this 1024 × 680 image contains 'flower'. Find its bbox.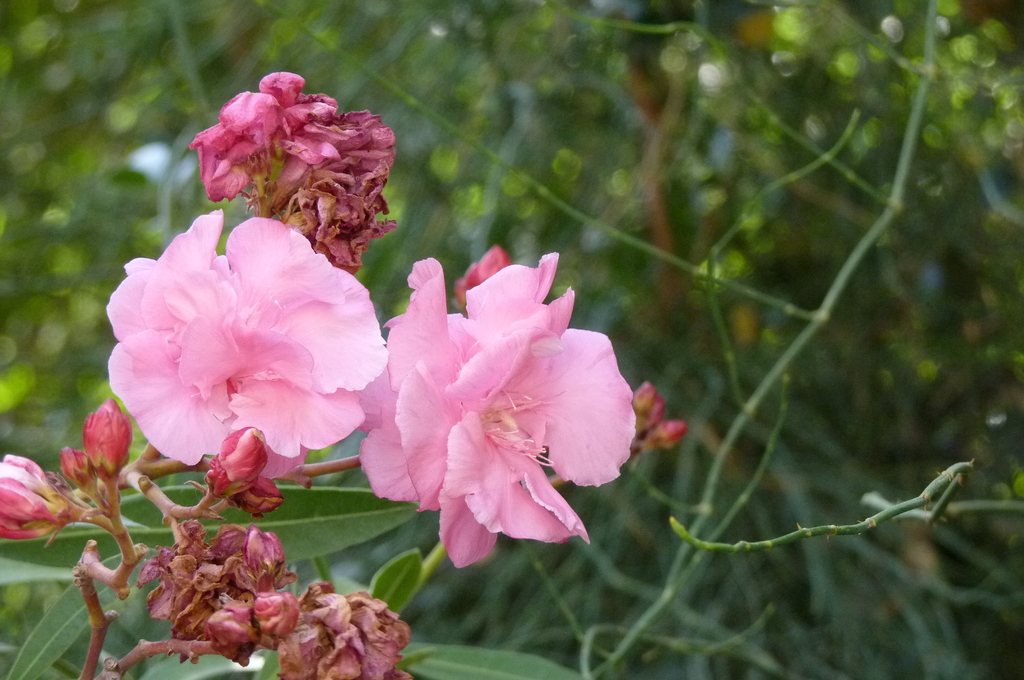
rect(286, 576, 415, 679).
